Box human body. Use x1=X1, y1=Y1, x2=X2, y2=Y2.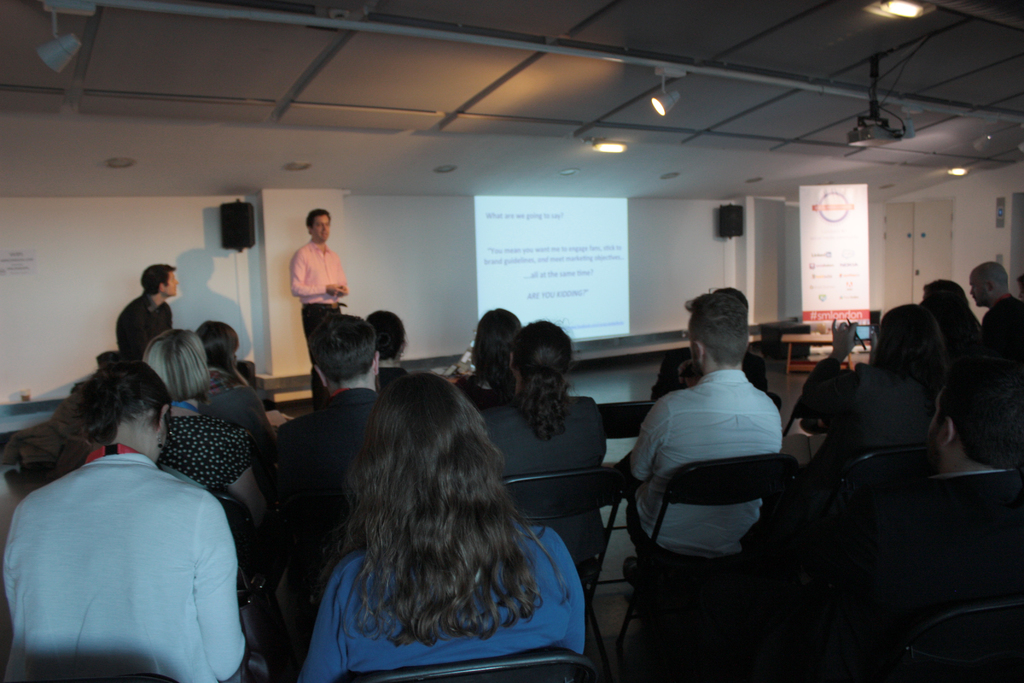
x1=197, y1=323, x2=293, y2=437.
